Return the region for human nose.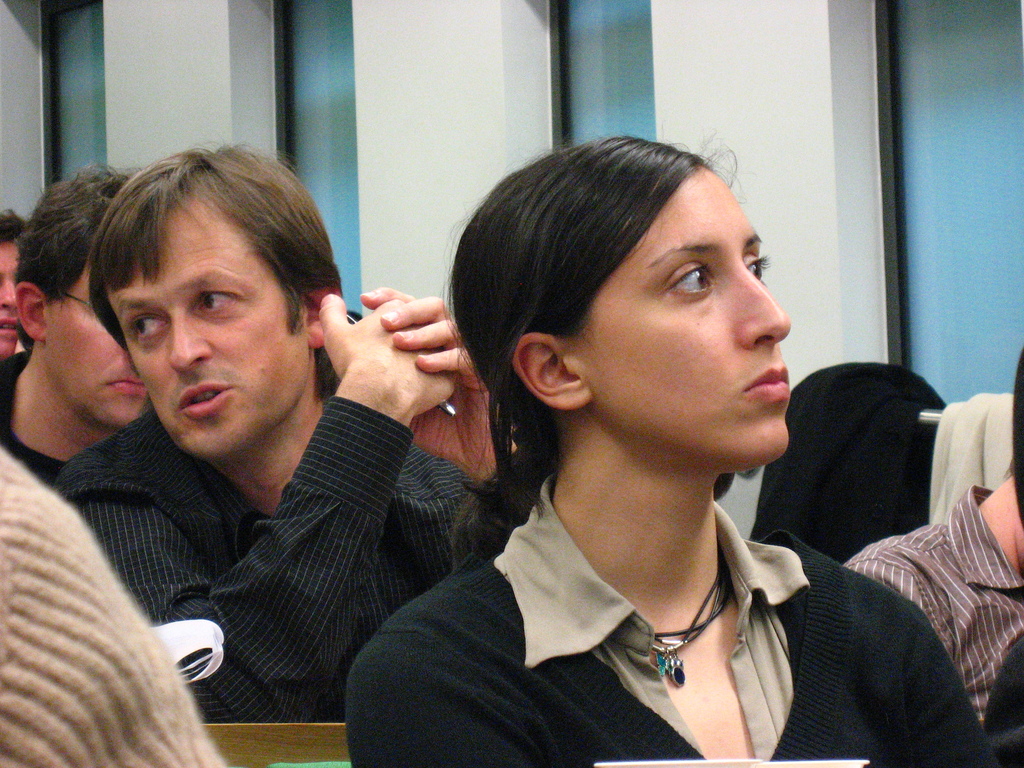
locate(740, 264, 788, 351).
